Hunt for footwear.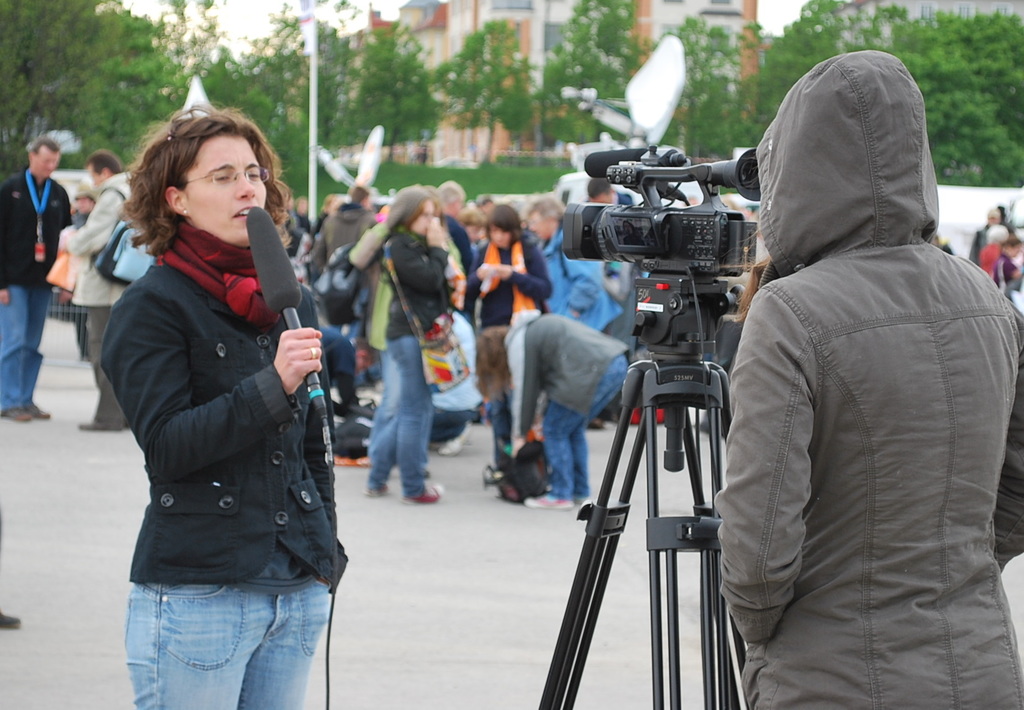
Hunted down at box(79, 417, 130, 430).
